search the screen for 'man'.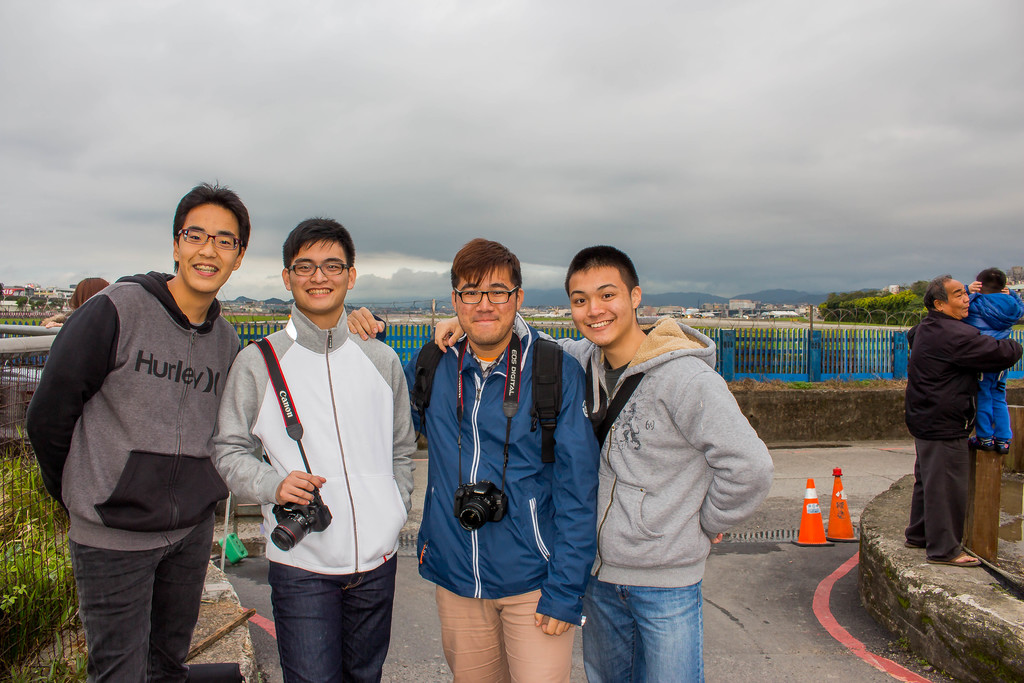
Found at l=30, t=181, r=248, b=682.
